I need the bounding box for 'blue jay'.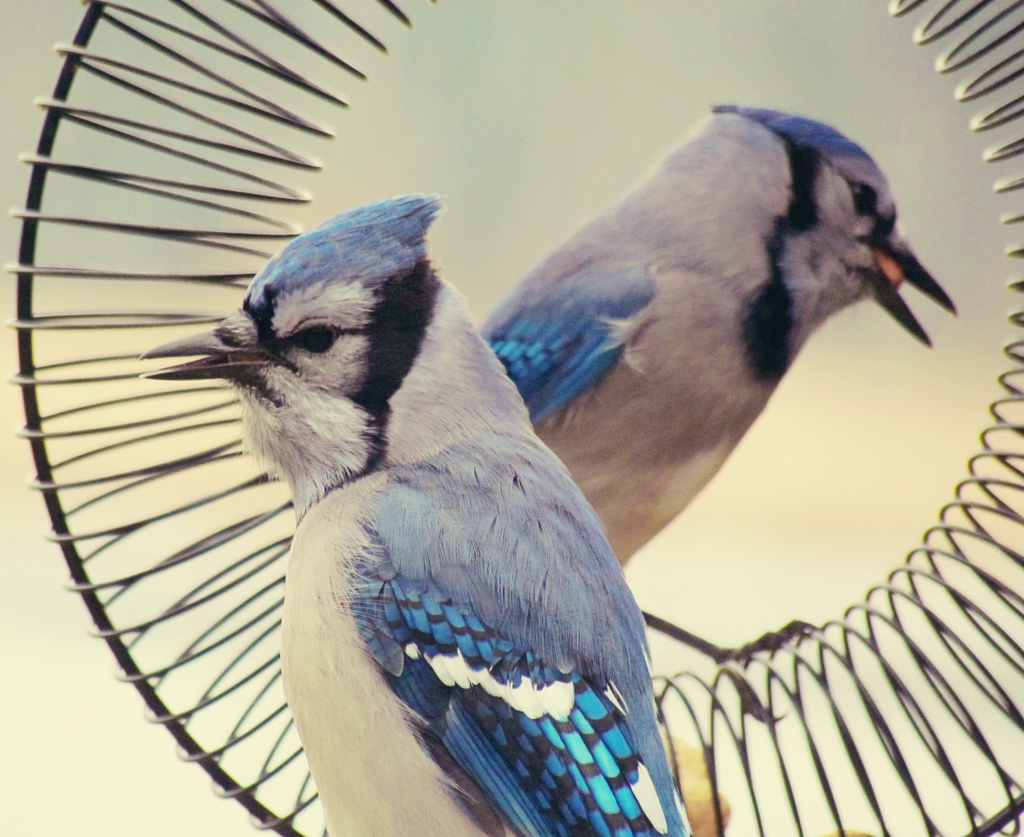
Here it is: bbox=(486, 99, 961, 724).
